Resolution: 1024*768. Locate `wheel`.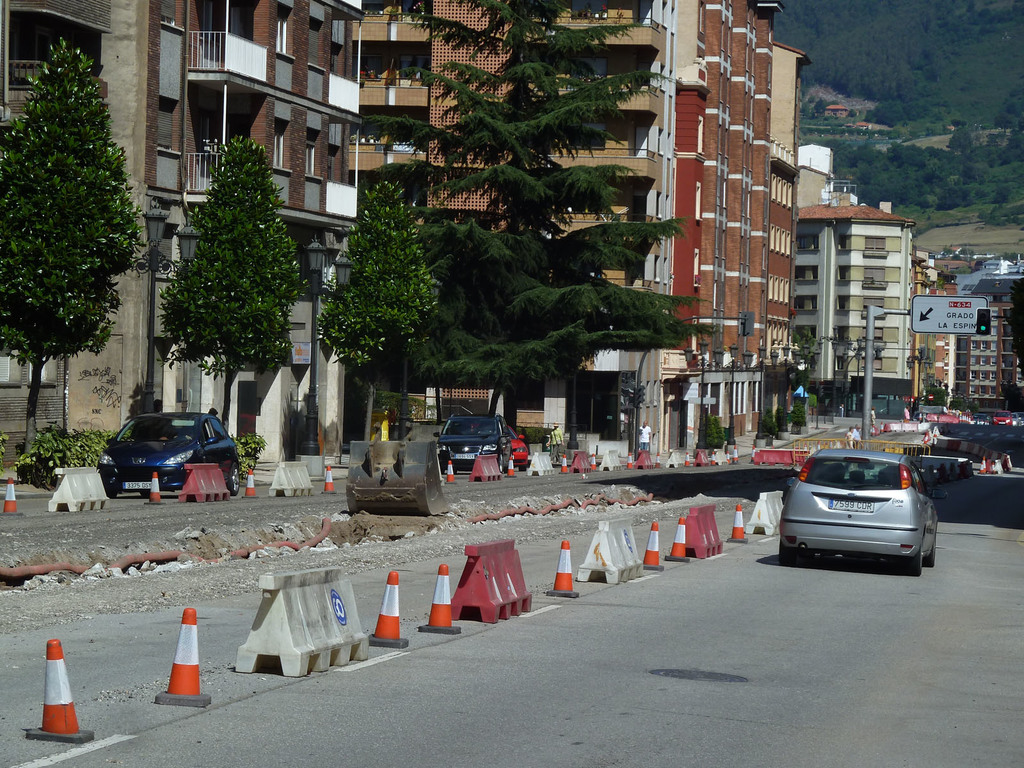
bbox(925, 538, 935, 566).
